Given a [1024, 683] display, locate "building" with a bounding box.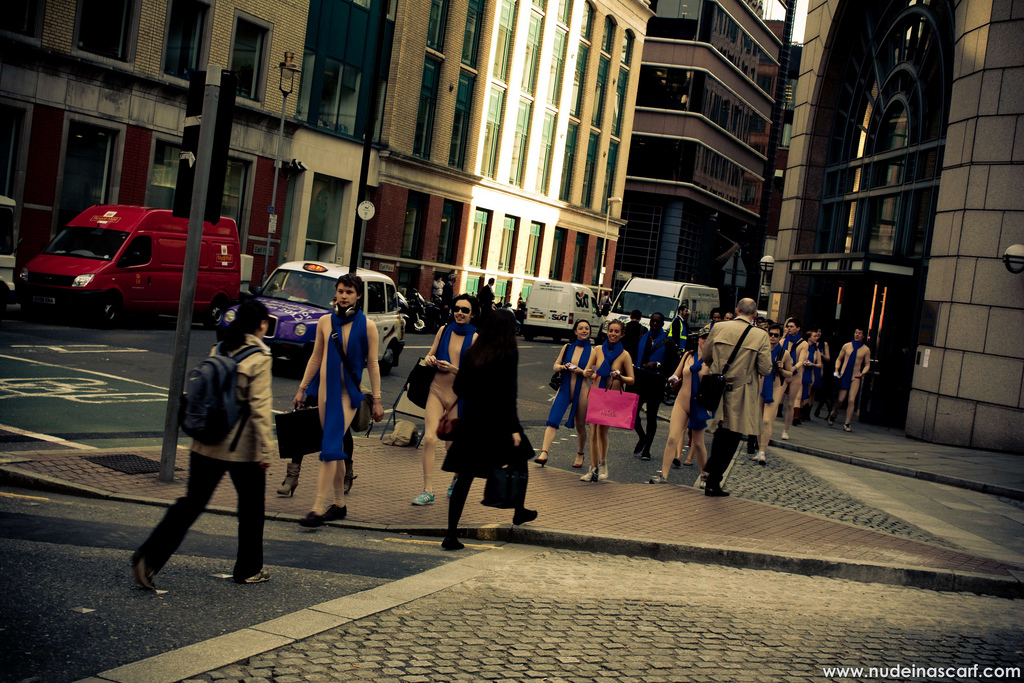
Located: pyautogui.locateOnScreen(767, 0, 1023, 449).
